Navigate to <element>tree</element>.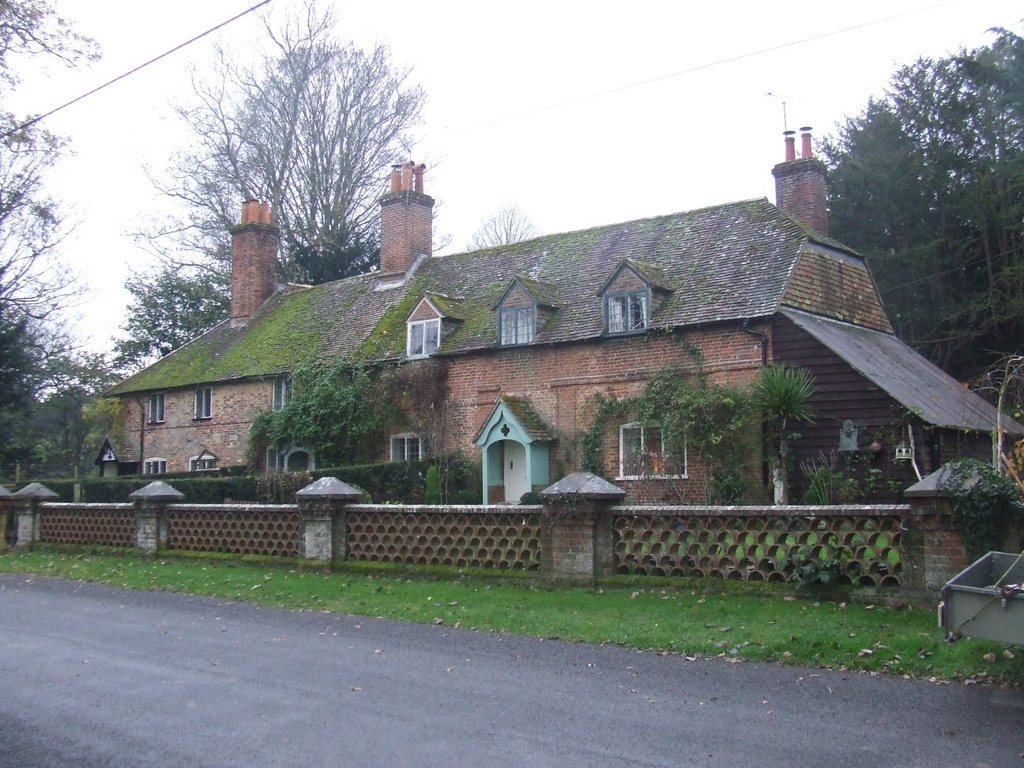
Navigation target: x1=834, y1=6, x2=1023, y2=378.
